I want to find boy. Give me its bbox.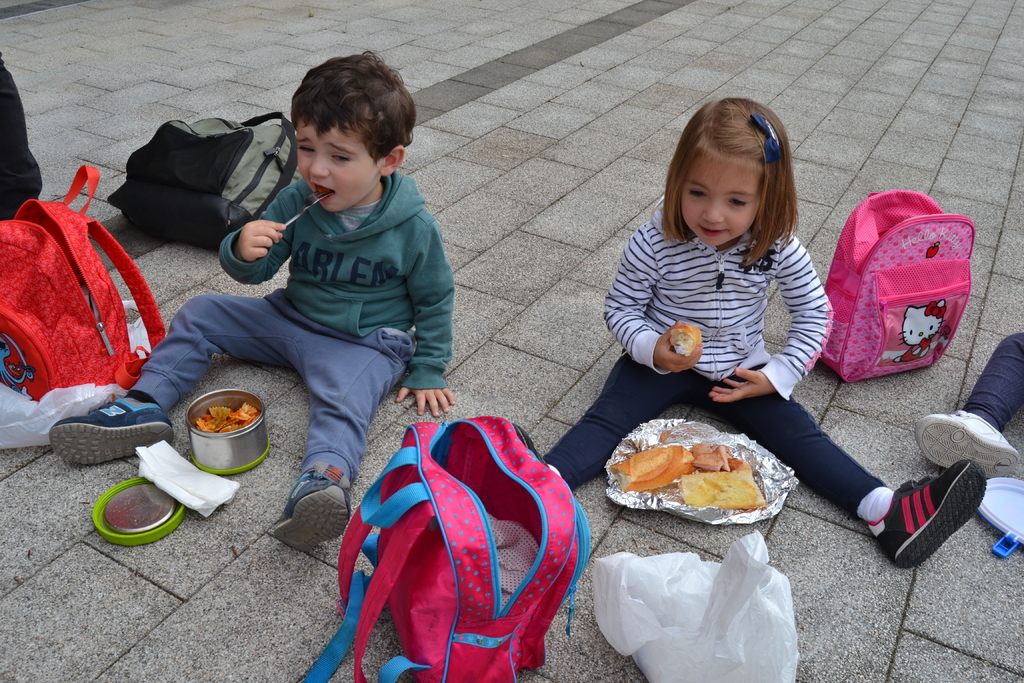
BBox(48, 49, 456, 558).
